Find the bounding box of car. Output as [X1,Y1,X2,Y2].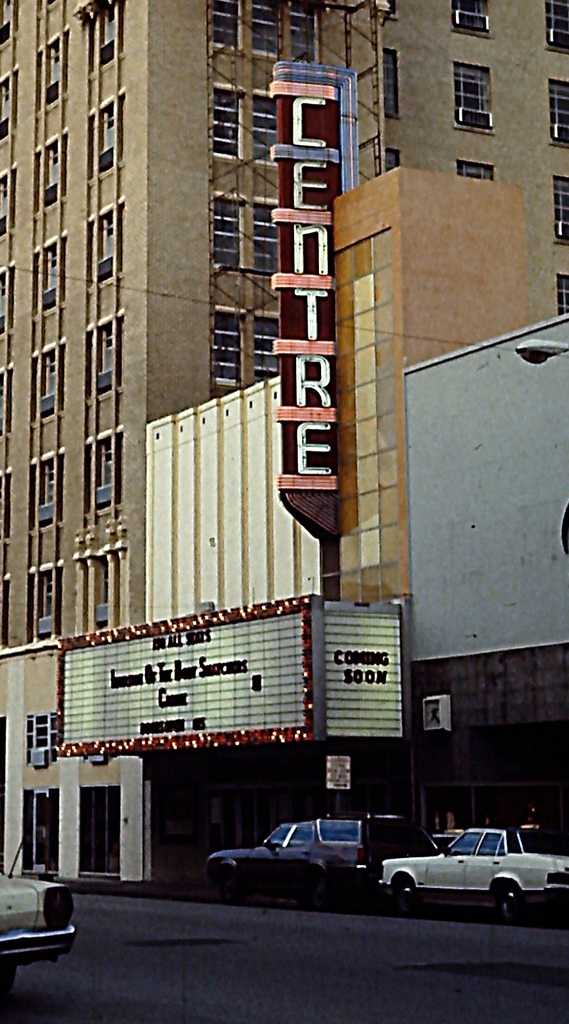
[0,868,76,1001].
